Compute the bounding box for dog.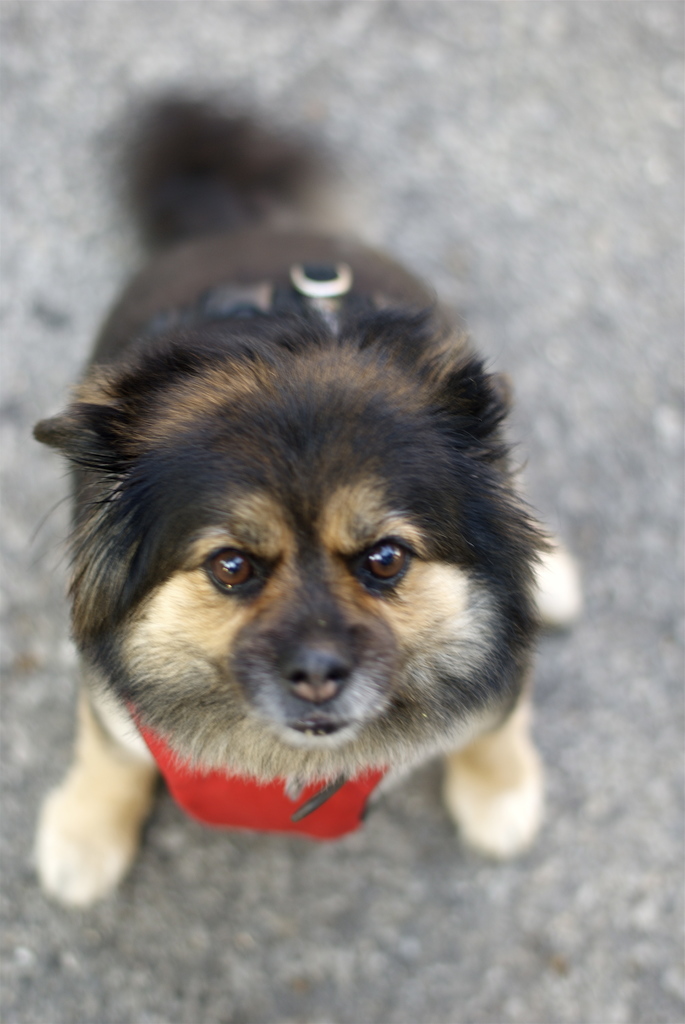
select_region(21, 83, 582, 907).
